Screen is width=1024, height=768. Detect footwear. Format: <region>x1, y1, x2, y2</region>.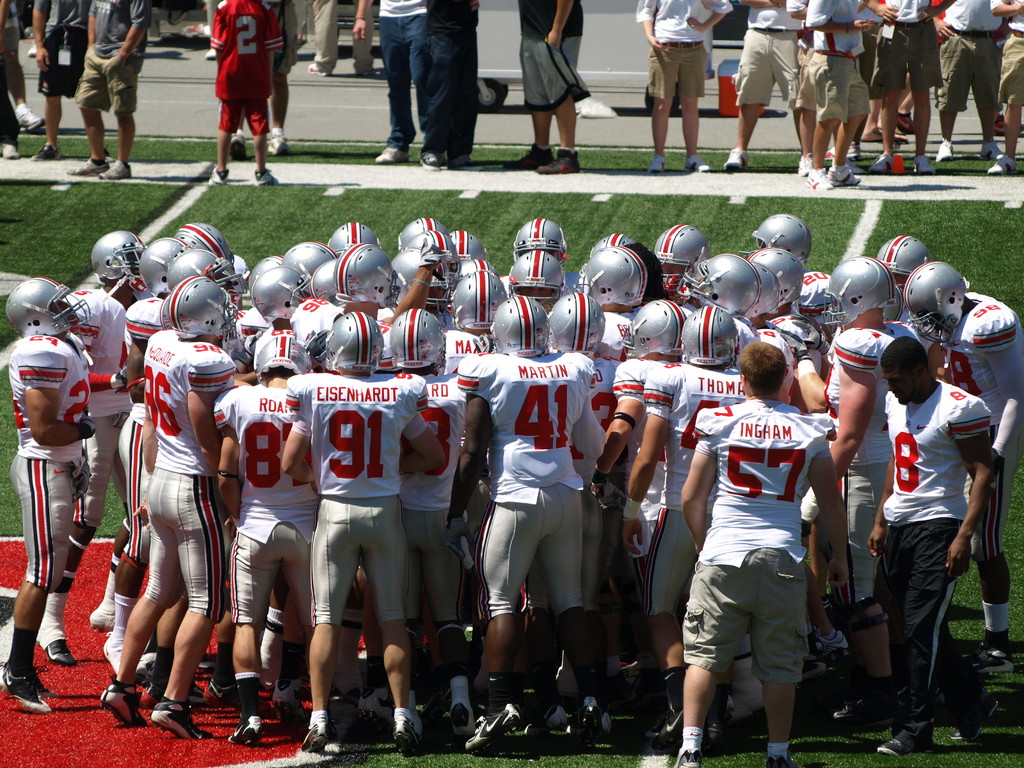
<region>0, 140, 22, 161</region>.
